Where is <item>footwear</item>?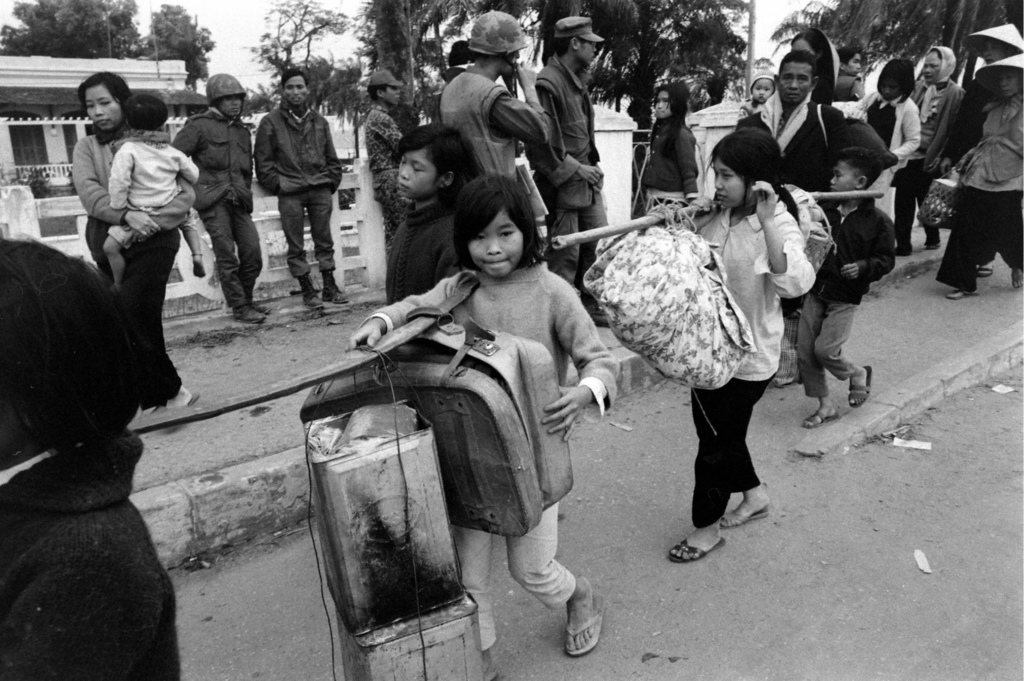
973:253:994:277.
